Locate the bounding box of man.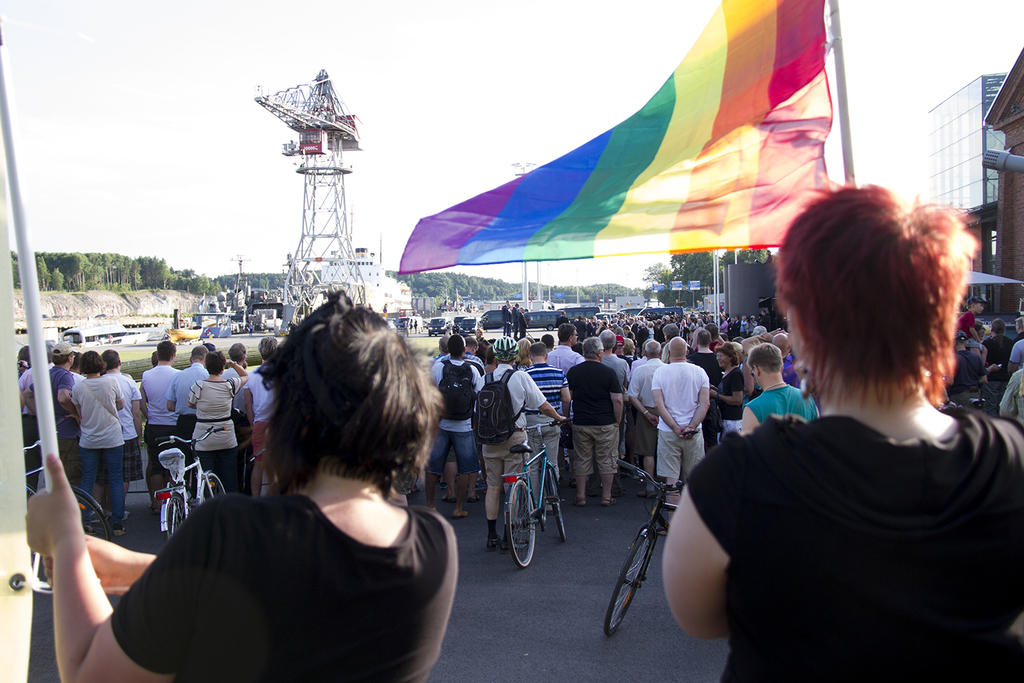
Bounding box: bbox=[241, 333, 292, 495].
